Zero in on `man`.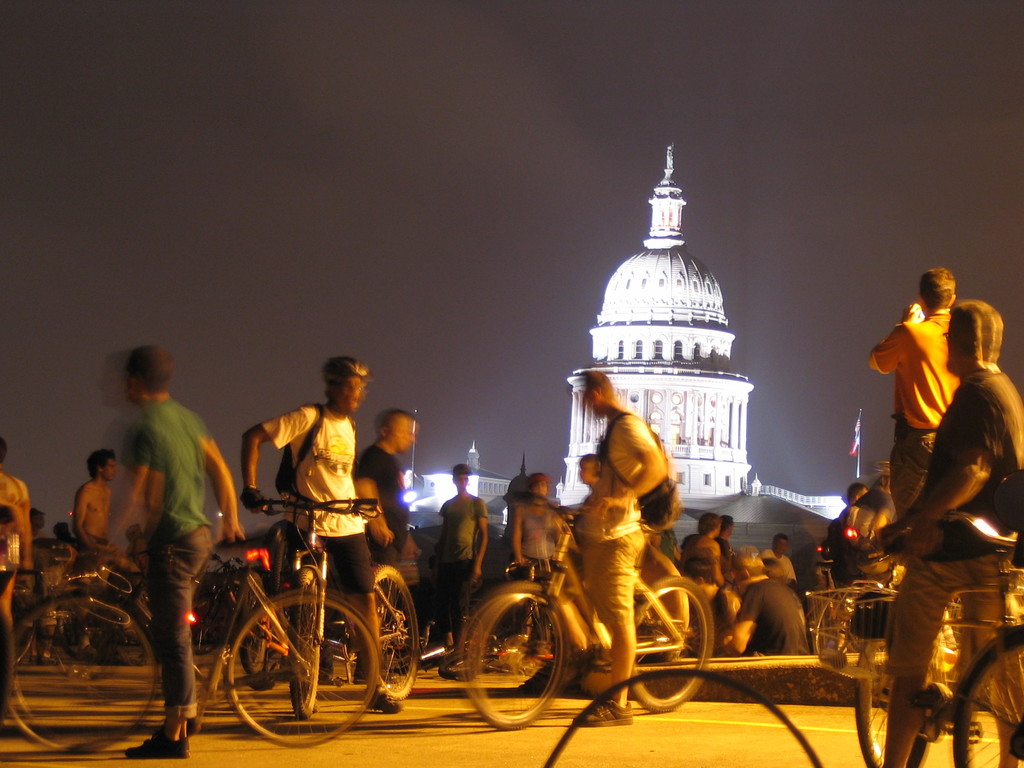
Zeroed in: {"x1": 70, "y1": 442, "x2": 123, "y2": 668}.
